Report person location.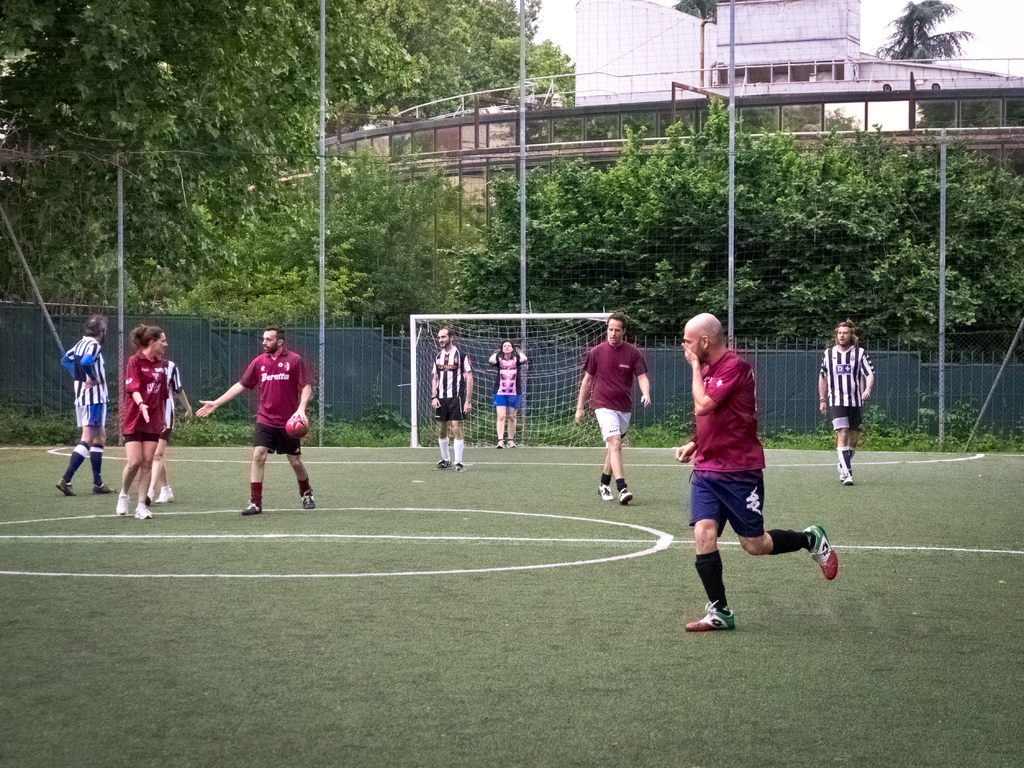
Report: <region>815, 311, 881, 487</region>.
